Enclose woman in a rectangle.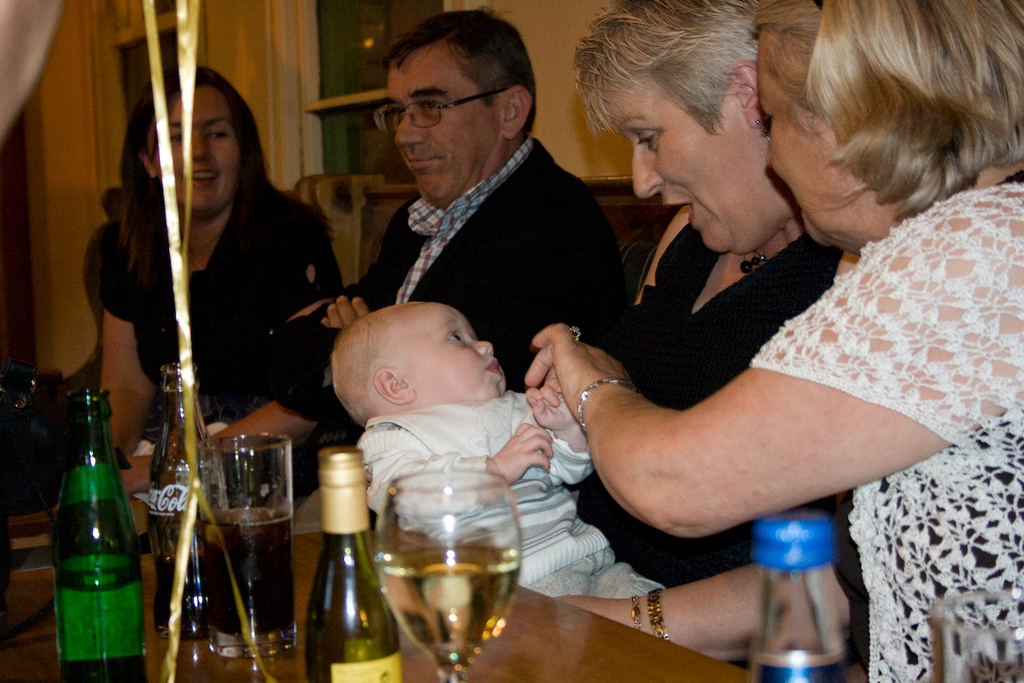
l=552, t=0, r=876, b=679.
